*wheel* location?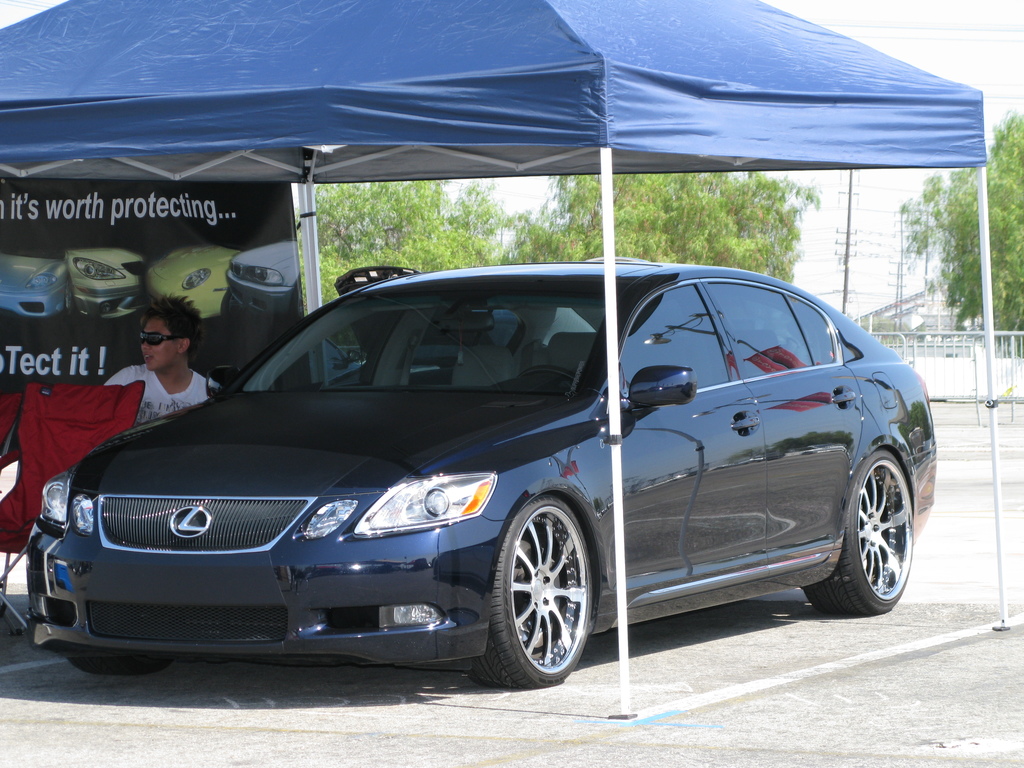
(left=800, top=452, right=911, bottom=611)
